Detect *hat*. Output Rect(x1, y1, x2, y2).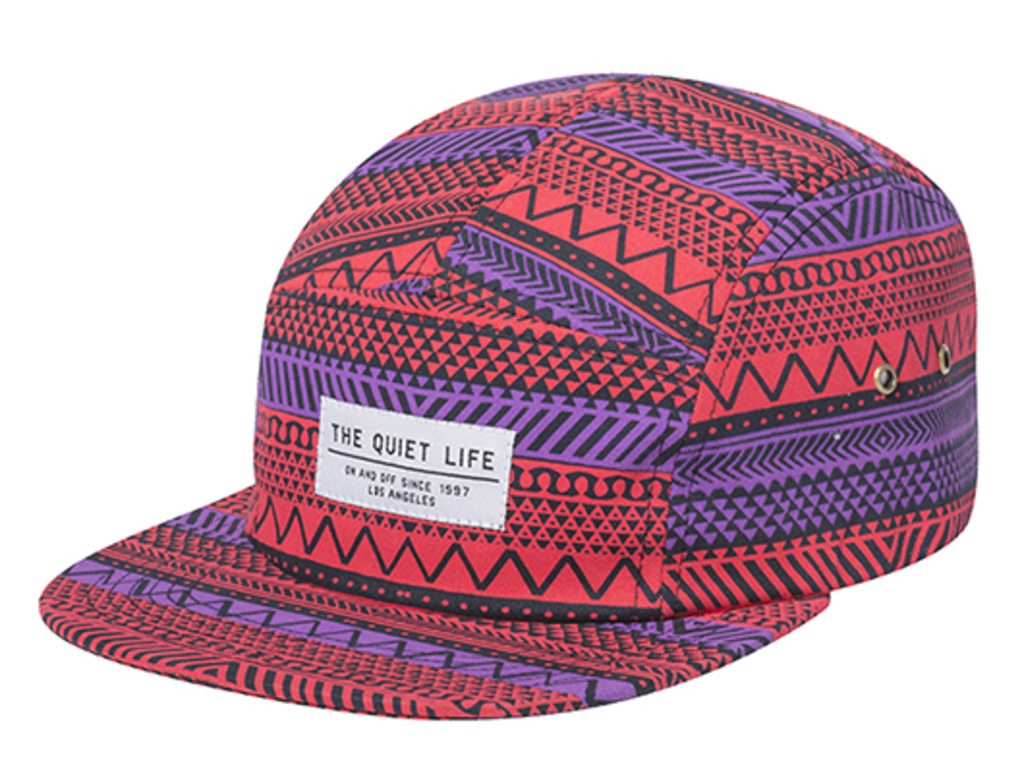
Rect(31, 66, 976, 723).
